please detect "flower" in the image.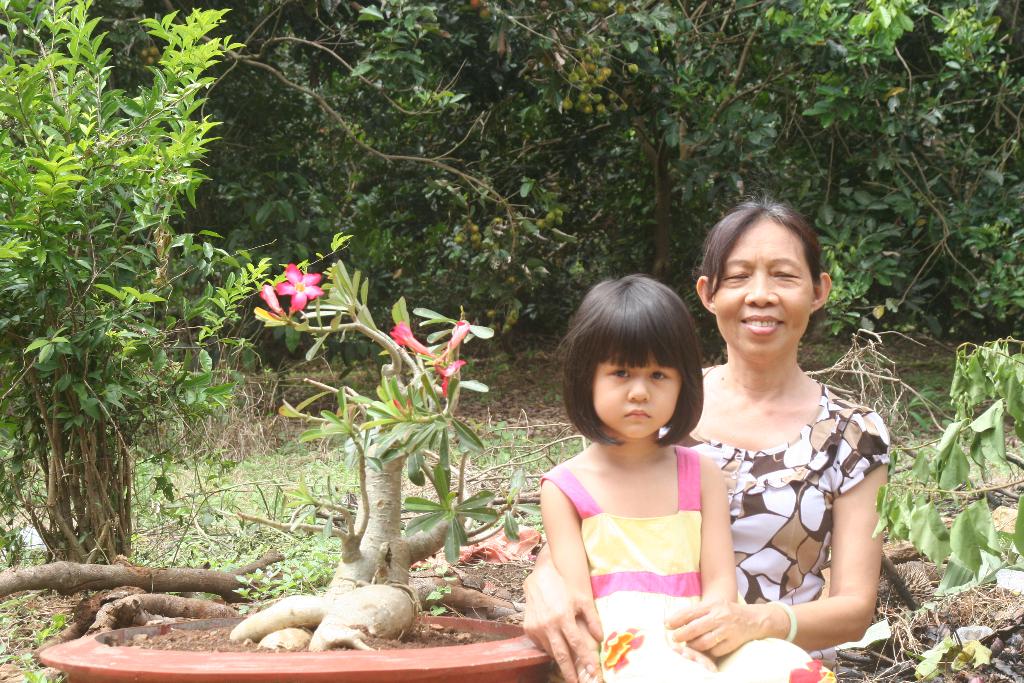
{"left": 262, "top": 284, "right": 287, "bottom": 315}.
